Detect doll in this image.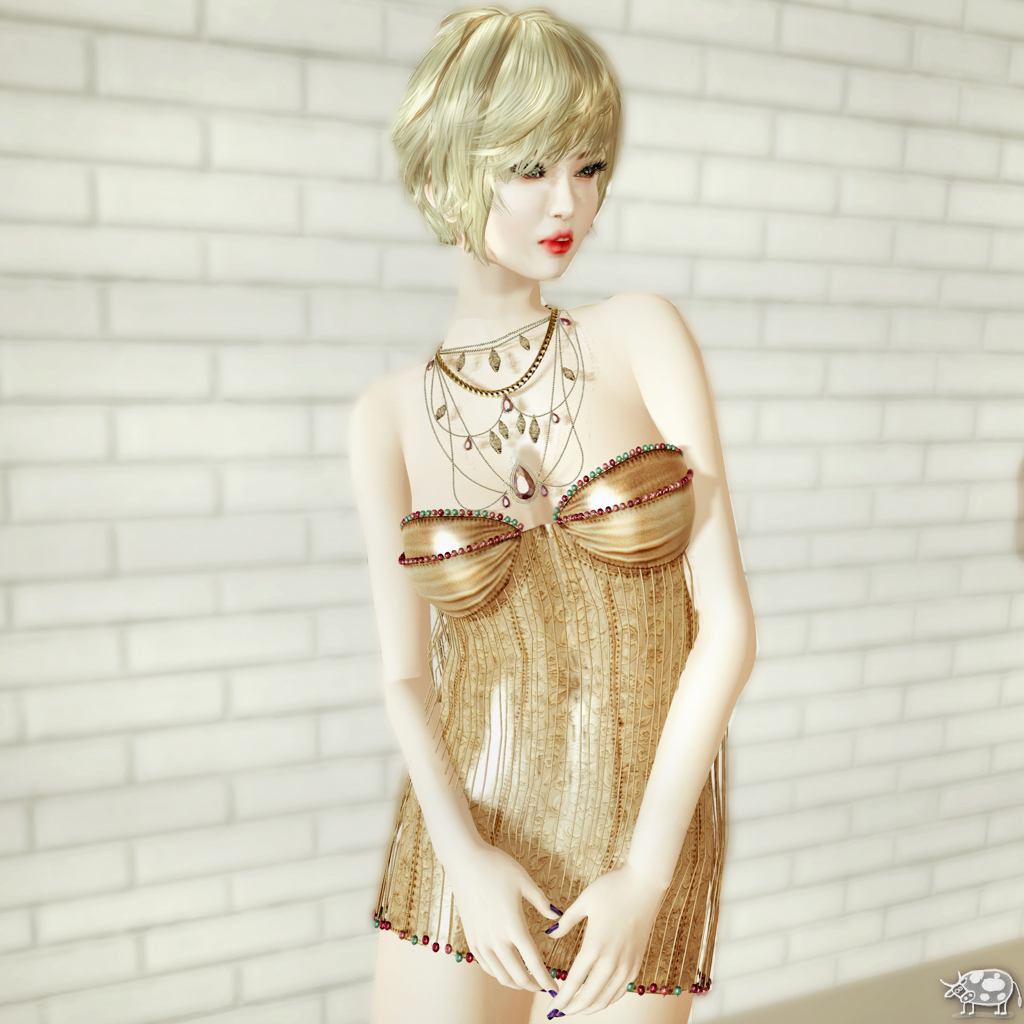
Detection: 289/0/763/1023.
